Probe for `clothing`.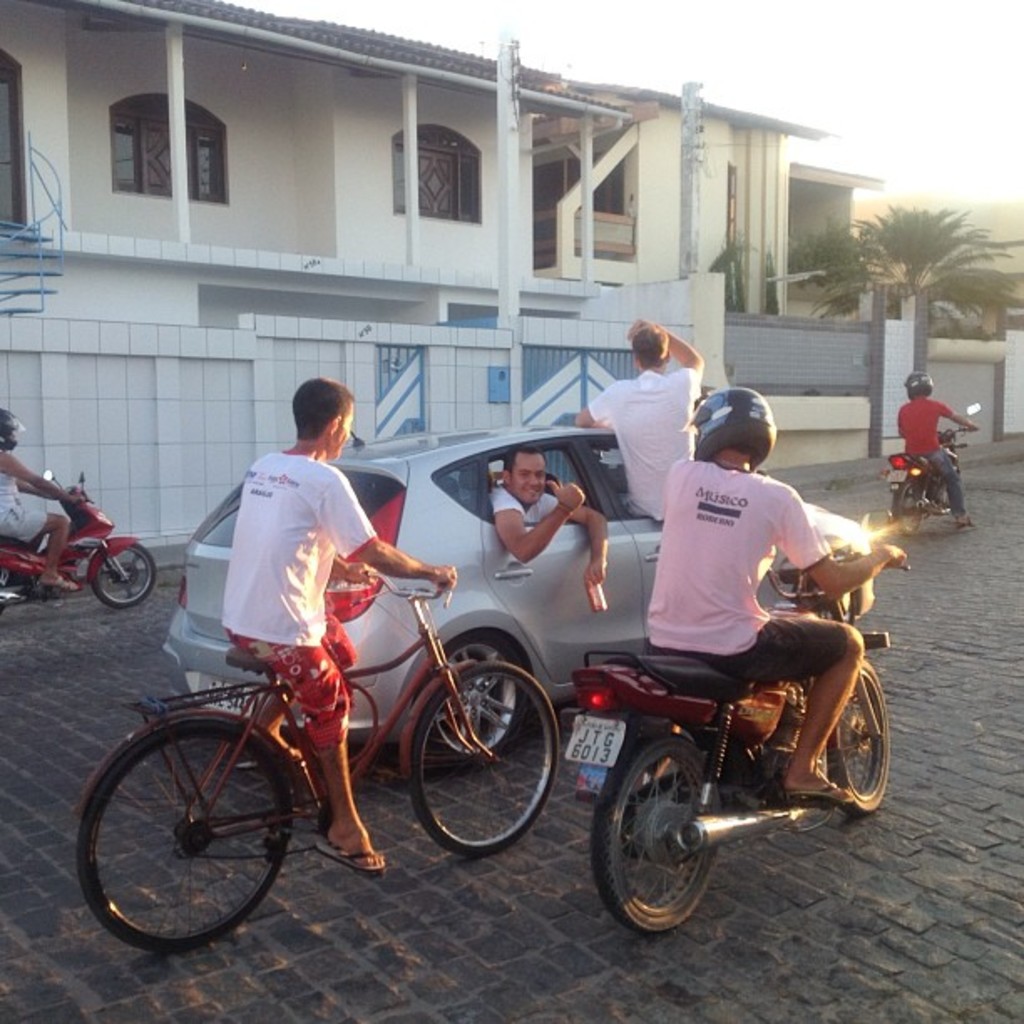
Probe result: pyautogui.locateOnScreen(489, 482, 559, 522).
